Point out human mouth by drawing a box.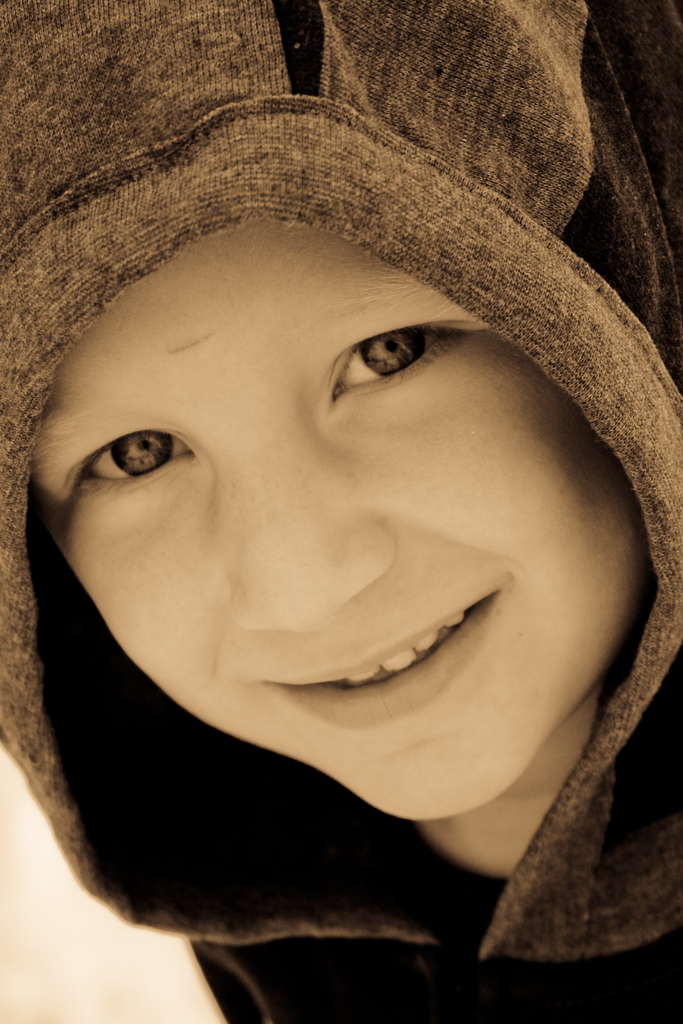
<box>263,593,498,730</box>.
